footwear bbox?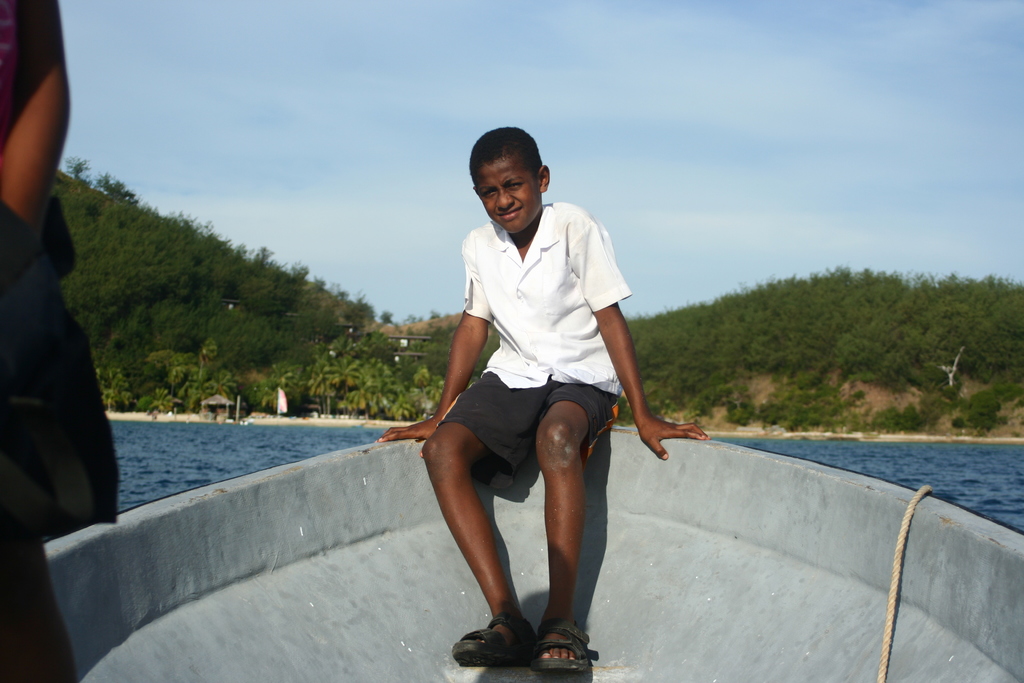
(x1=449, y1=616, x2=537, y2=670)
